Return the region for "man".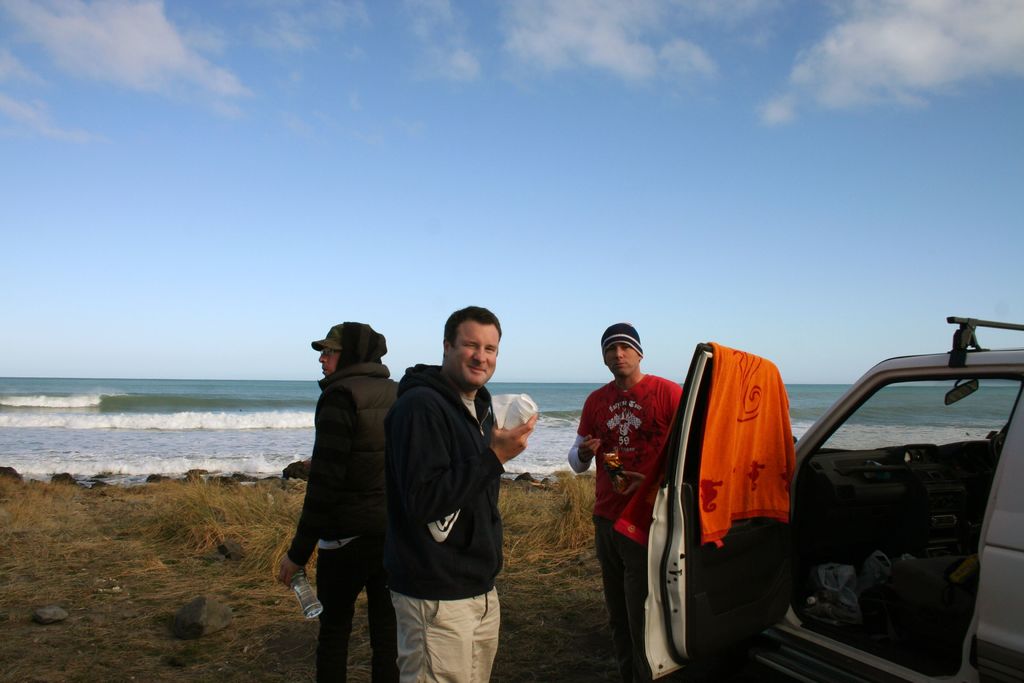
box(566, 320, 682, 682).
